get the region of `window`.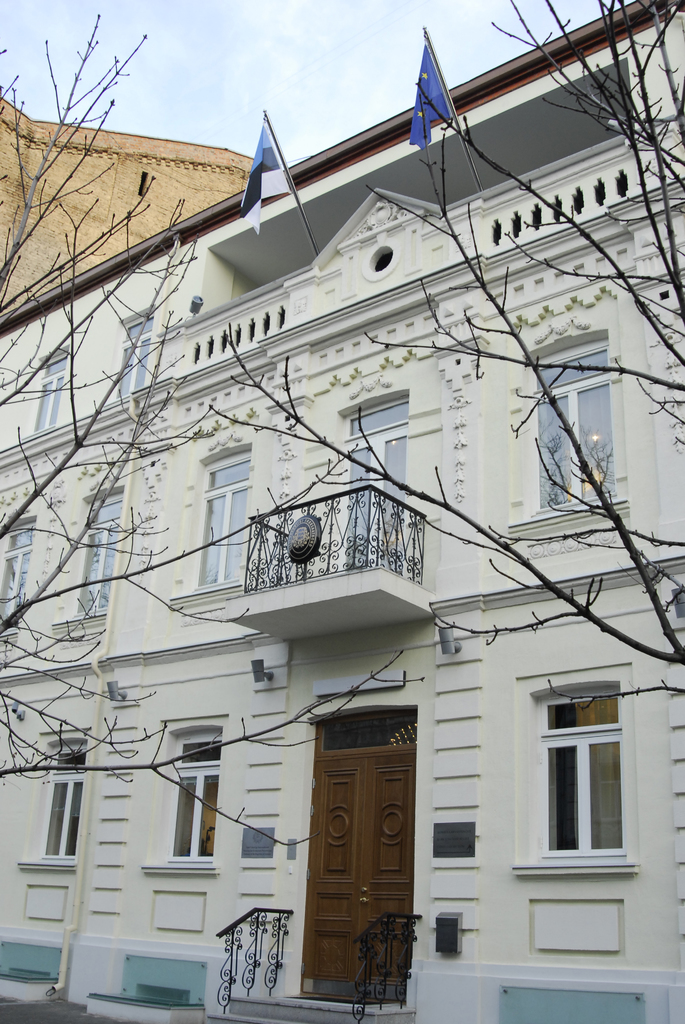
rect(31, 353, 61, 435).
